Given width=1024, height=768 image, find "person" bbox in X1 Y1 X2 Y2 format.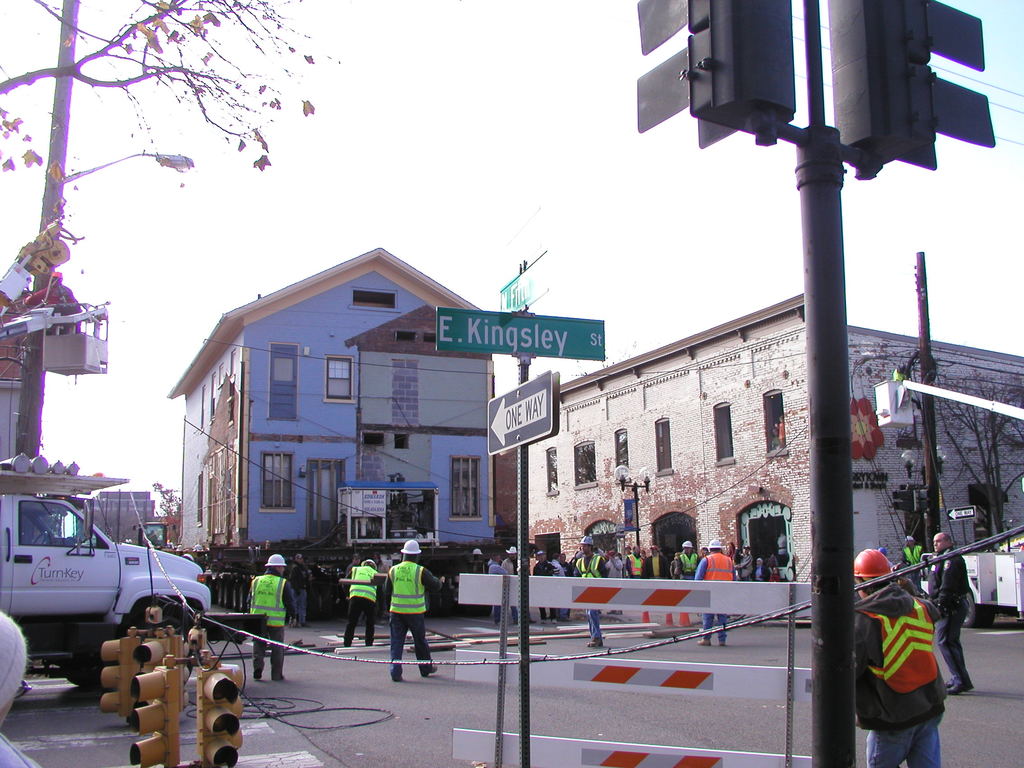
895 536 927 582.
